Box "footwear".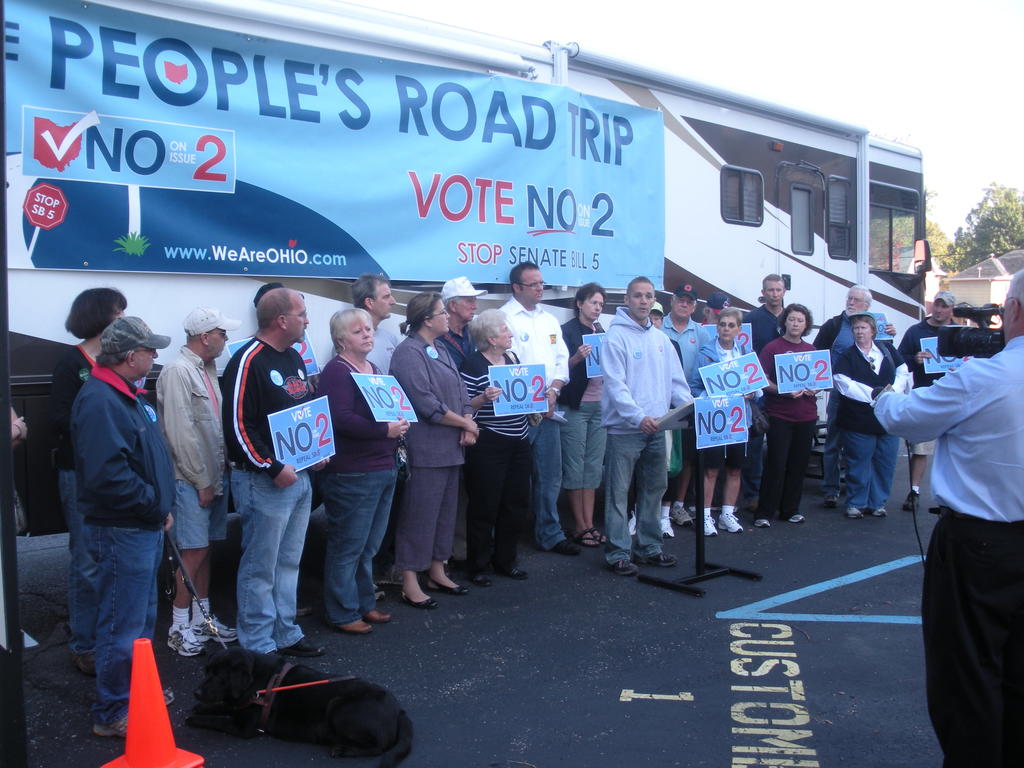
Rect(842, 505, 861, 519).
